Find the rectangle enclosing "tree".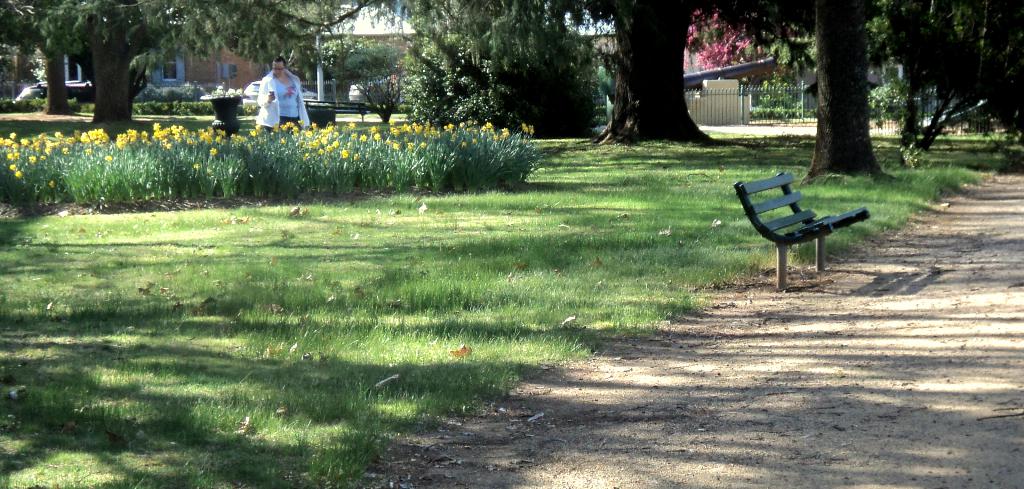
(8, 13, 195, 137).
